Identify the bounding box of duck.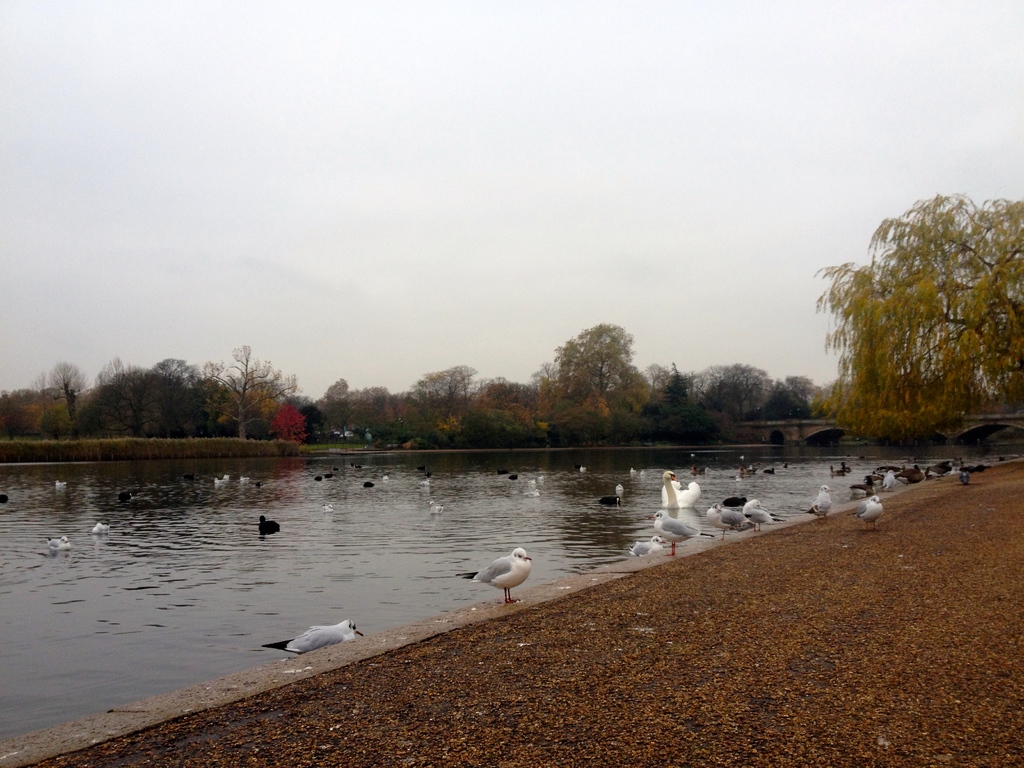
left=239, top=474, right=250, bottom=487.
